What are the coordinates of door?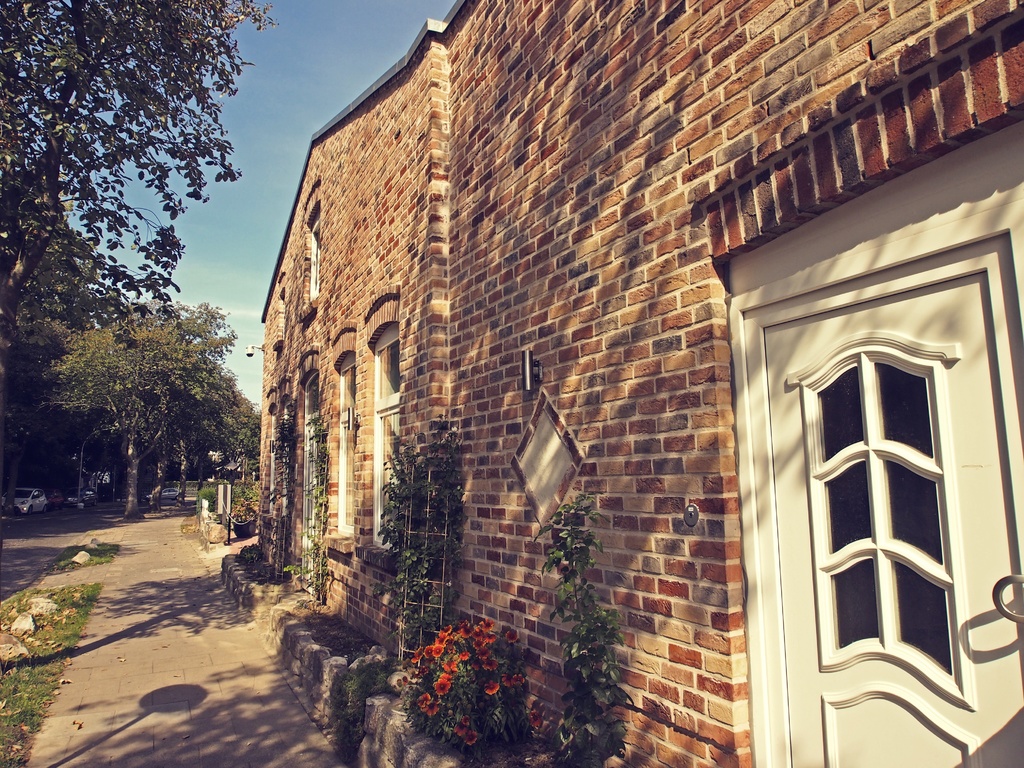
box(727, 244, 995, 764).
